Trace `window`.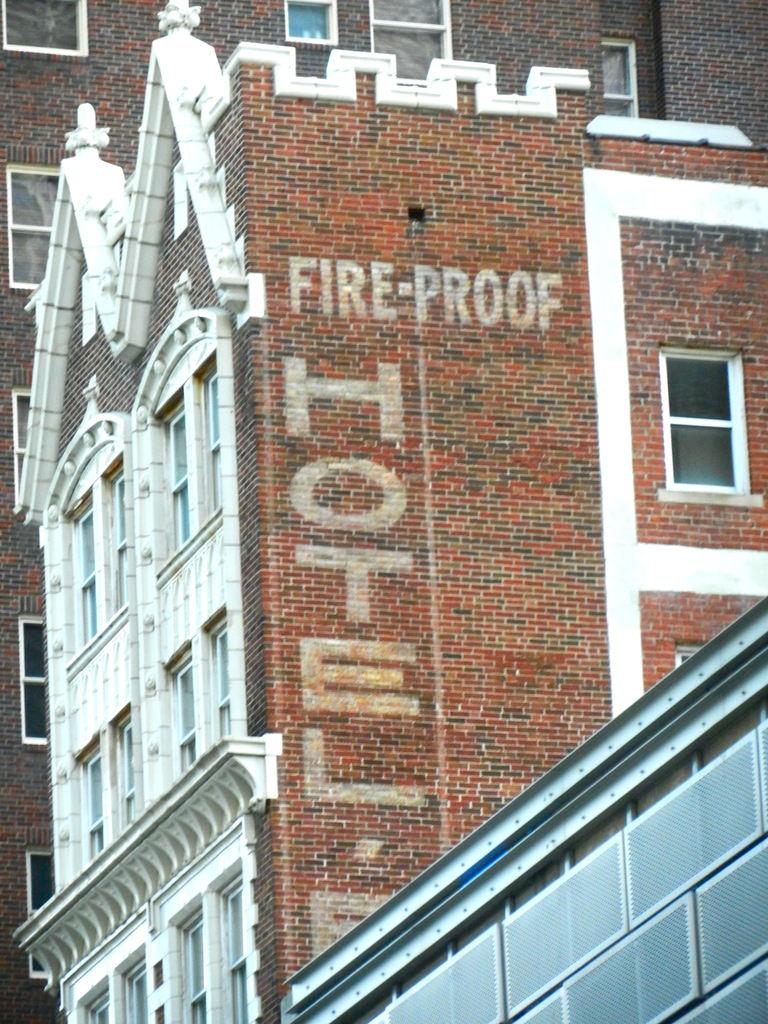
Traced to (left=20, top=388, right=33, bottom=504).
